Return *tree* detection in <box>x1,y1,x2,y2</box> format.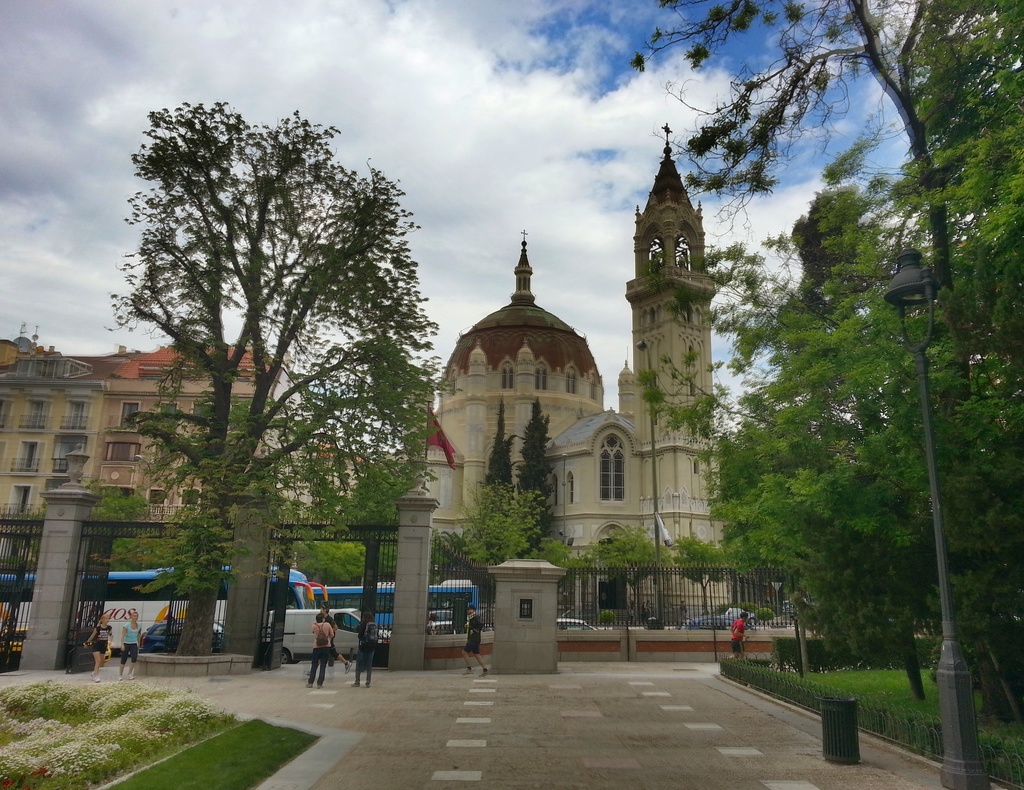
<box>581,524,672,629</box>.
